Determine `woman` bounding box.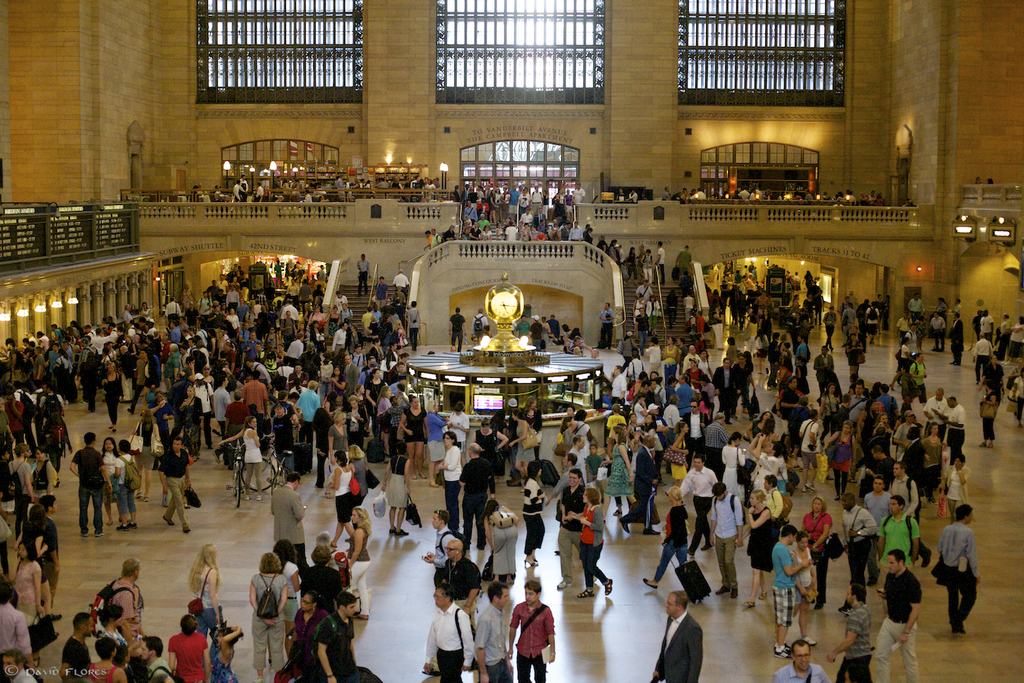
Determined: bbox=(398, 395, 429, 480).
